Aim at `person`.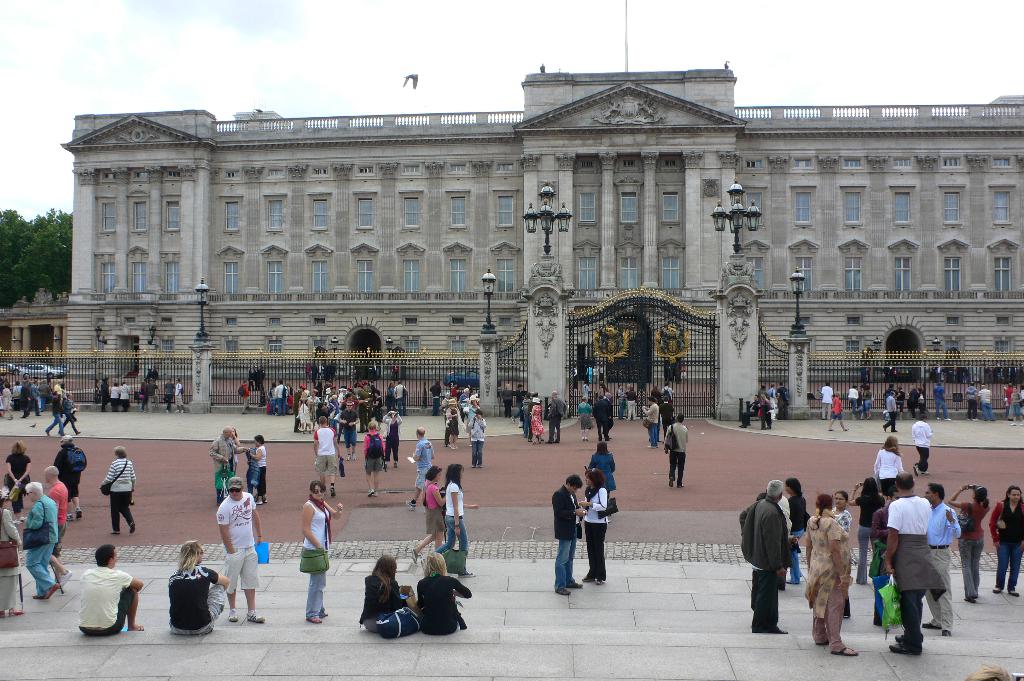
Aimed at (x1=761, y1=396, x2=769, y2=426).
